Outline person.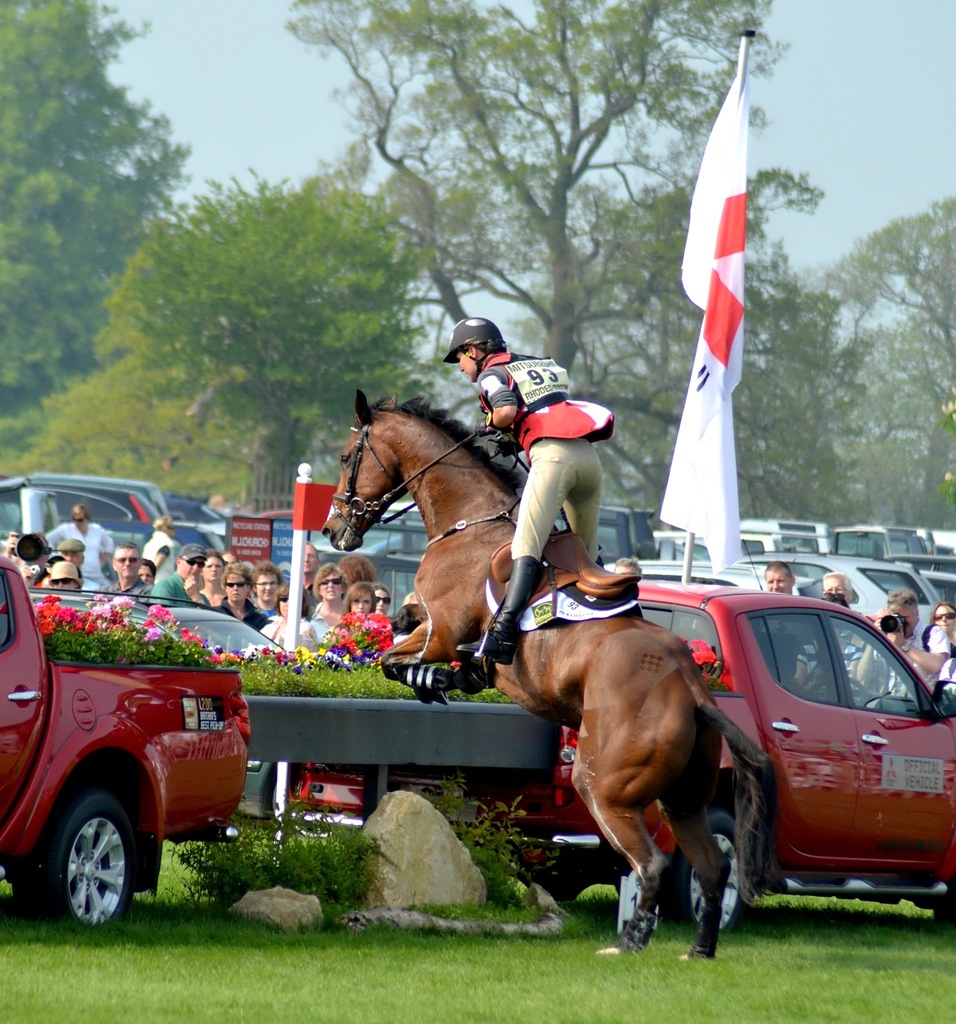
Outline: 432/312/623/662.
